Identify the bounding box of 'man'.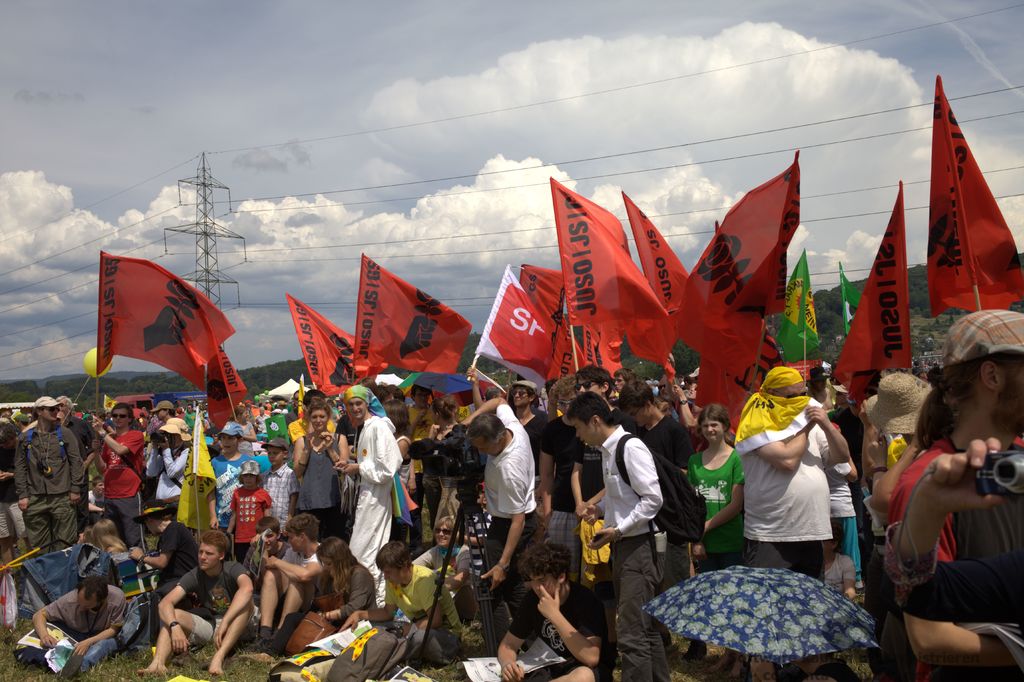
region(252, 510, 328, 656).
